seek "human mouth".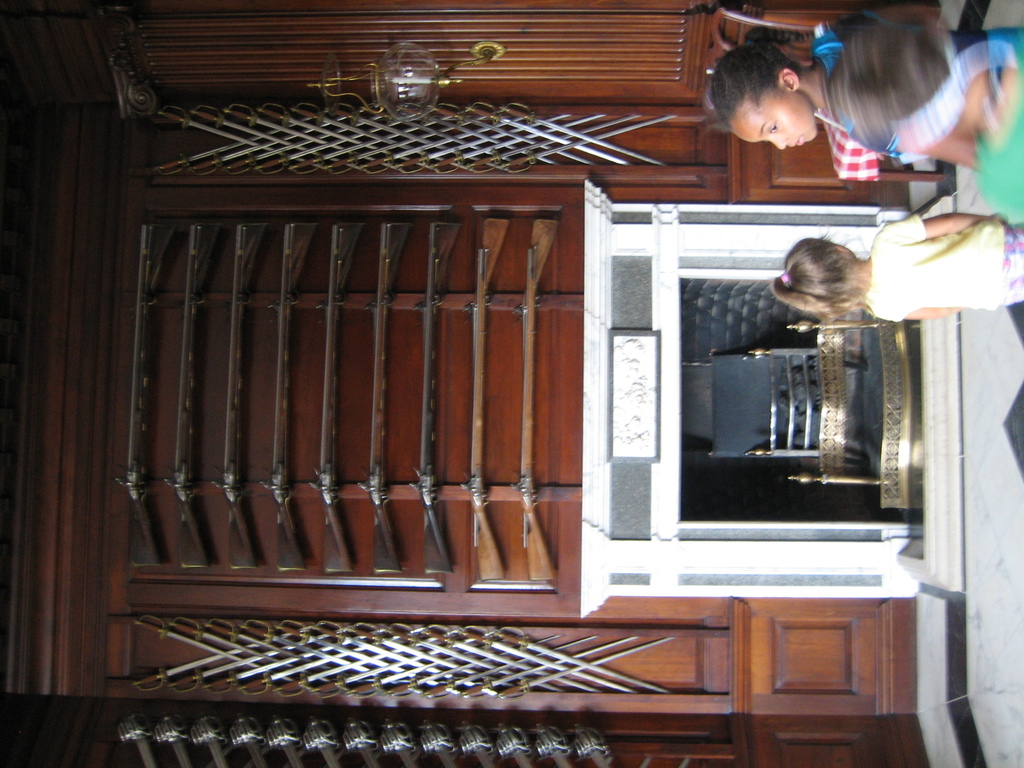
<region>785, 136, 810, 153</region>.
